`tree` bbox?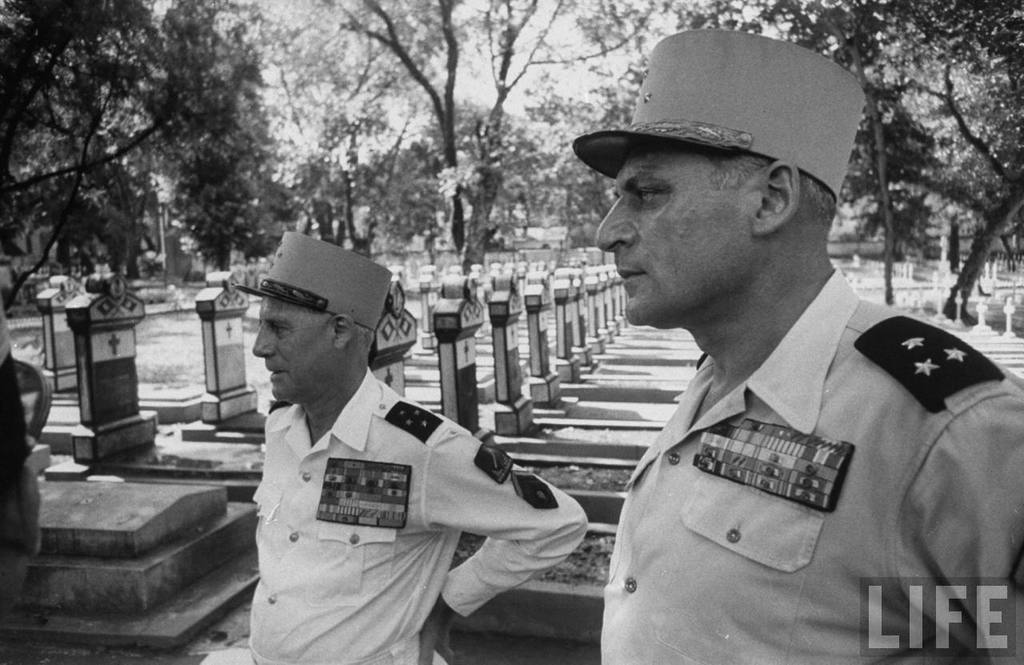
[966, 0, 1023, 322]
